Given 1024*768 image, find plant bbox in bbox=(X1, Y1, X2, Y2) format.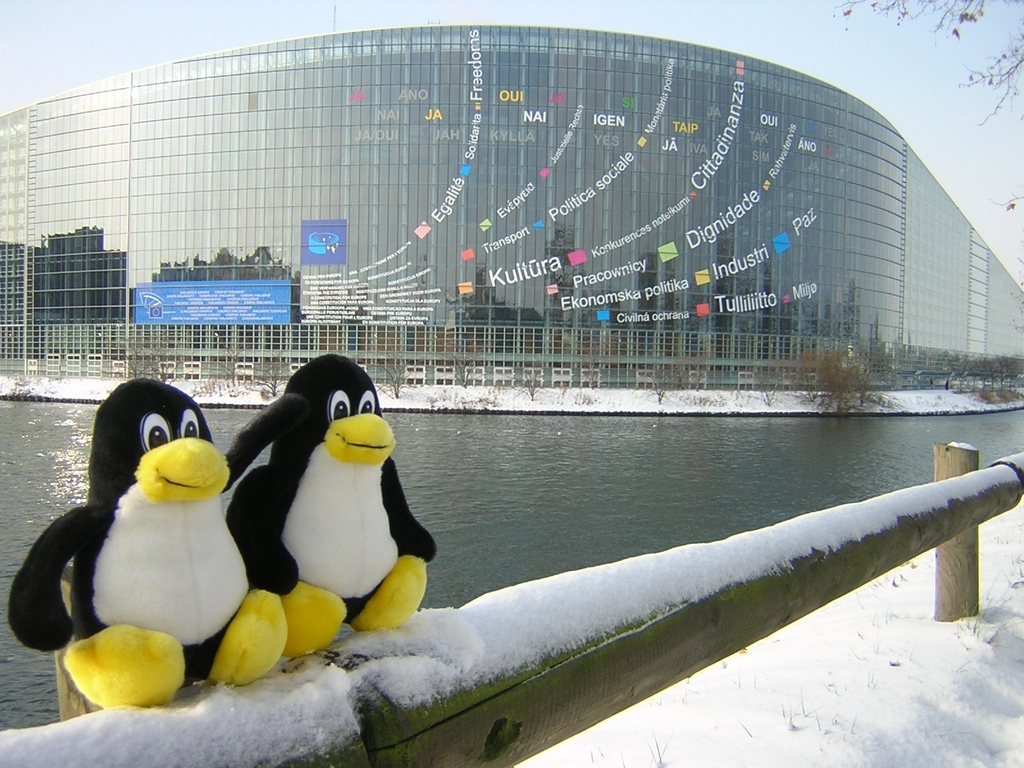
bbox=(504, 361, 548, 406).
